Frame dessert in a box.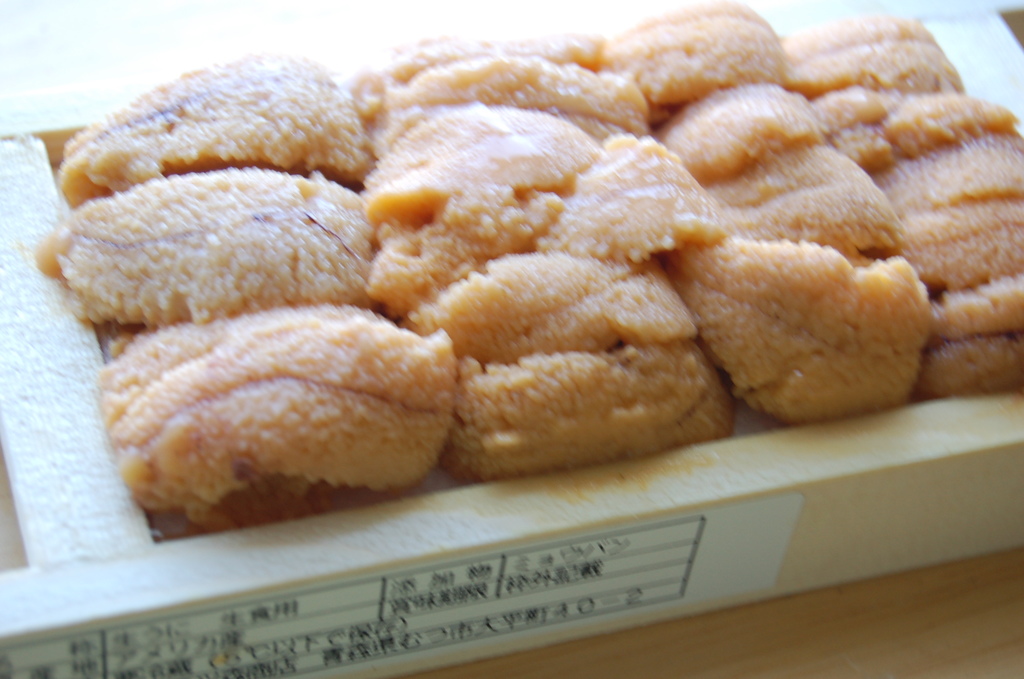
[x1=405, y1=254, x2=730, y2=479].
